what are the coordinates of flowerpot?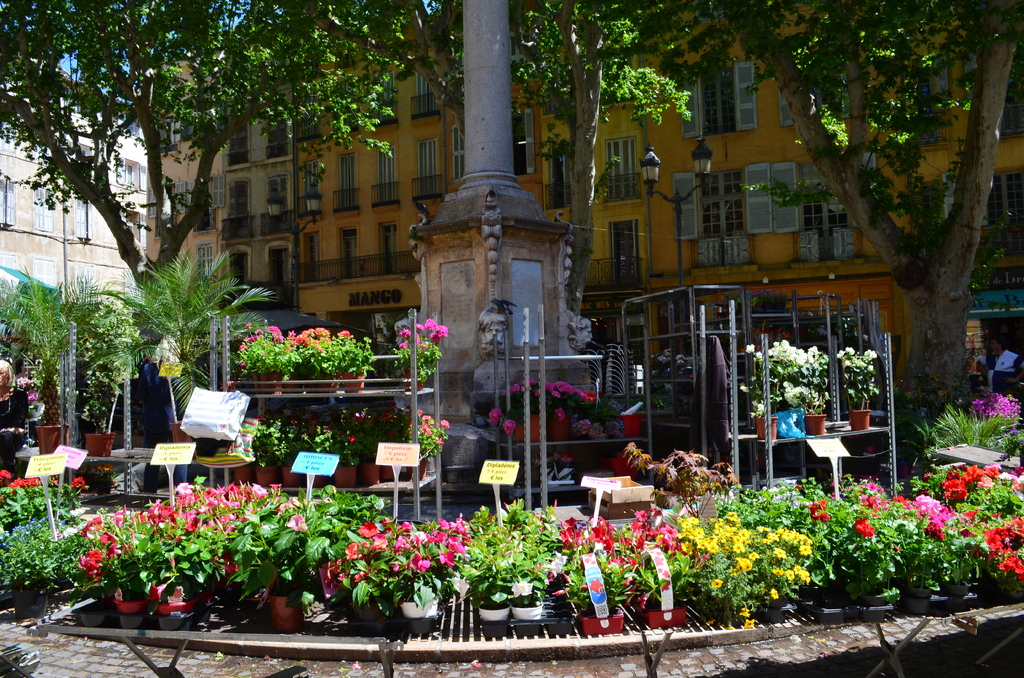
284, 466, 301, 487.
